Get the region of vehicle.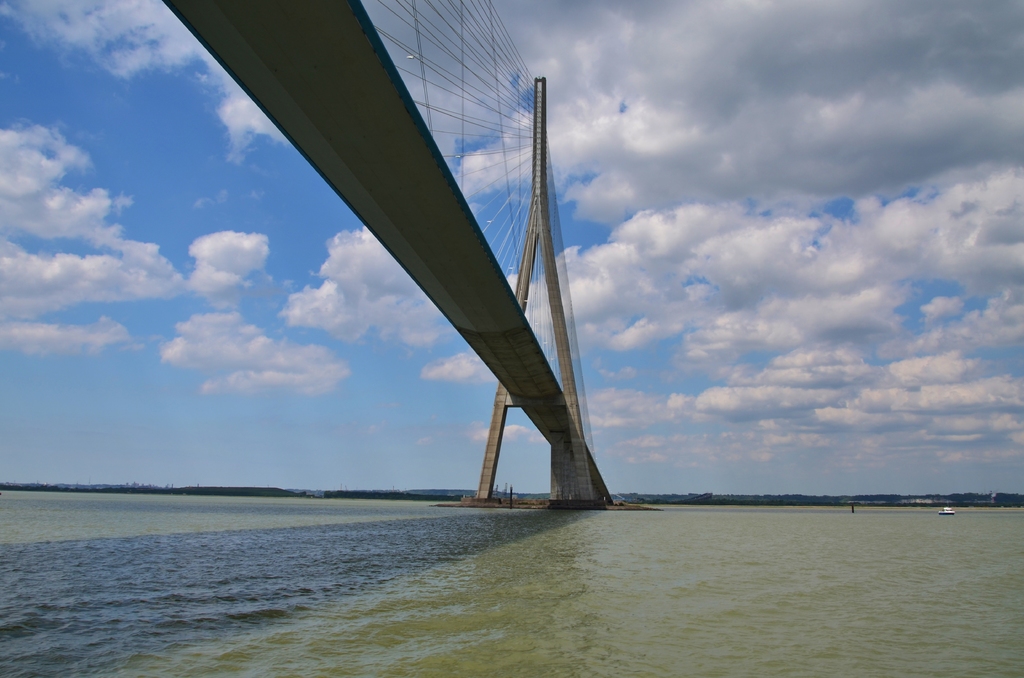
bbox=(940, 503, 956, 515).
